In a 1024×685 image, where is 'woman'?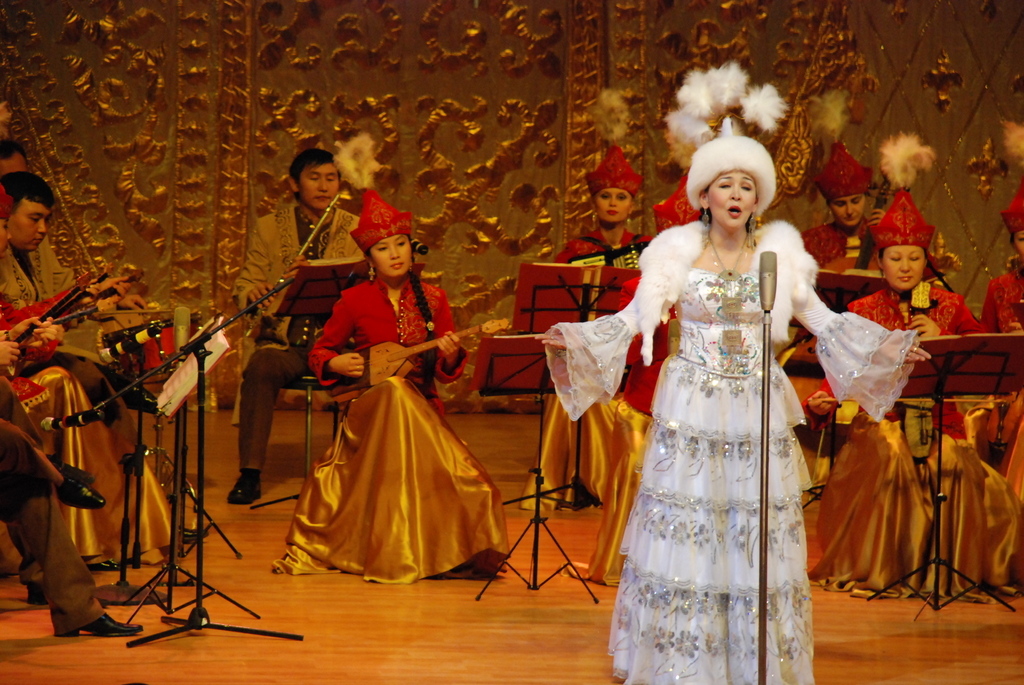
box=[280, 184, 505, 587].
